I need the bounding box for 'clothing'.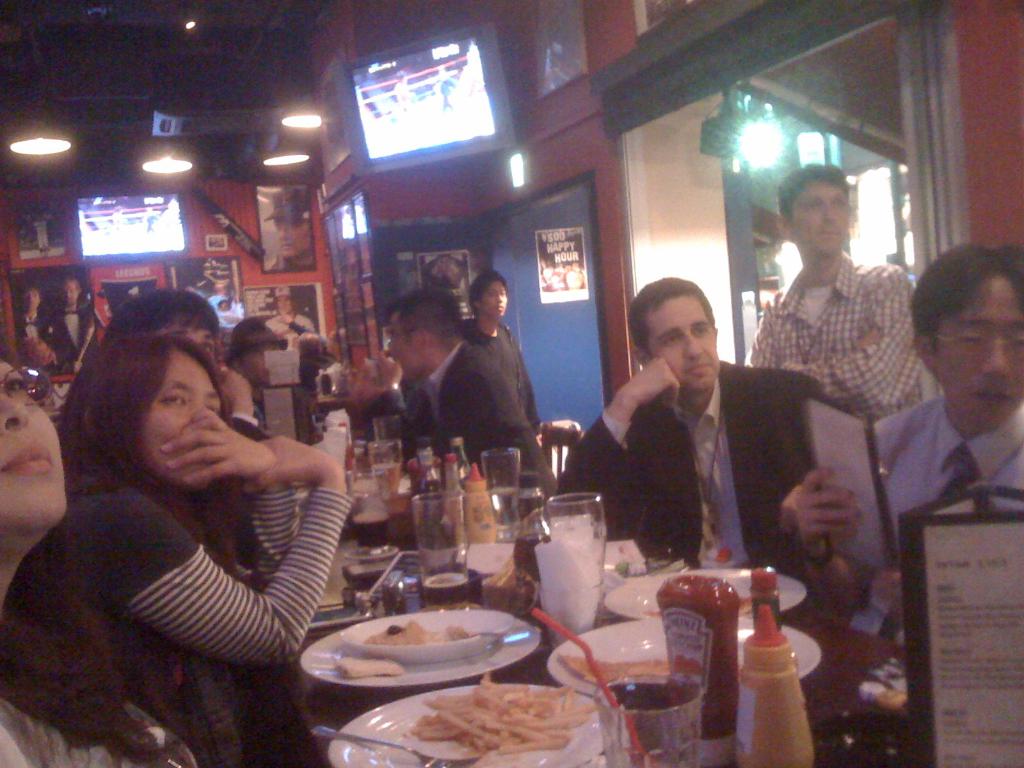
Here it is: select_region(874, 394, 1023, 554).
